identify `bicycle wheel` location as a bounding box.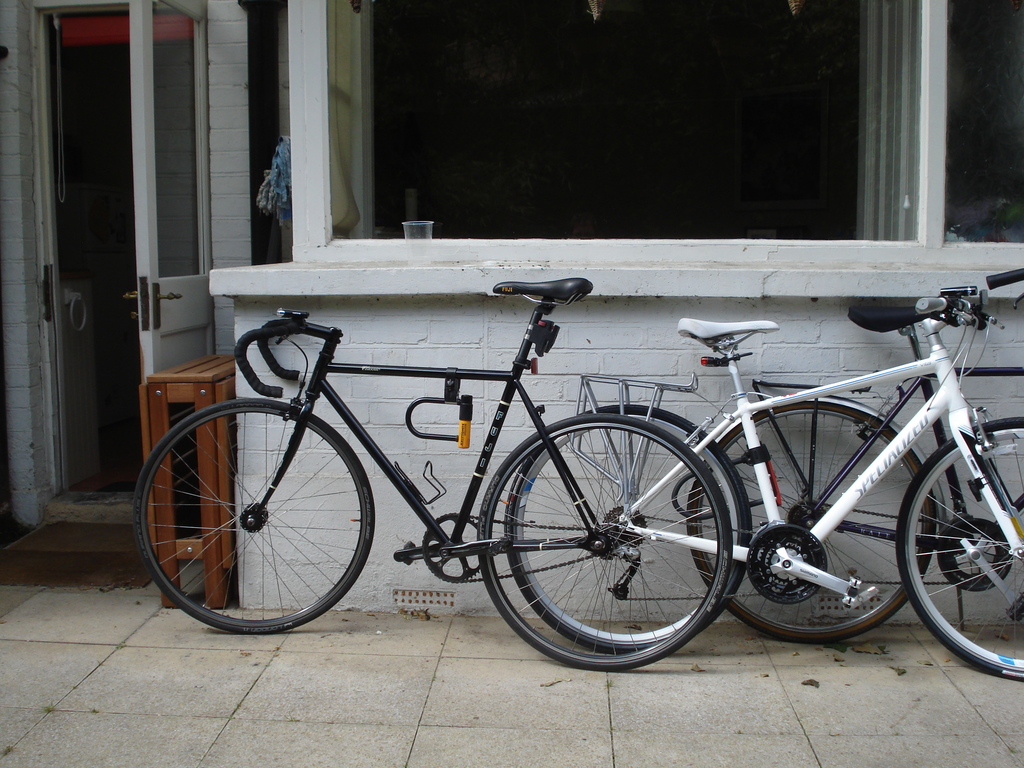
x1=129 y1=397 x2=376 y2=634.
